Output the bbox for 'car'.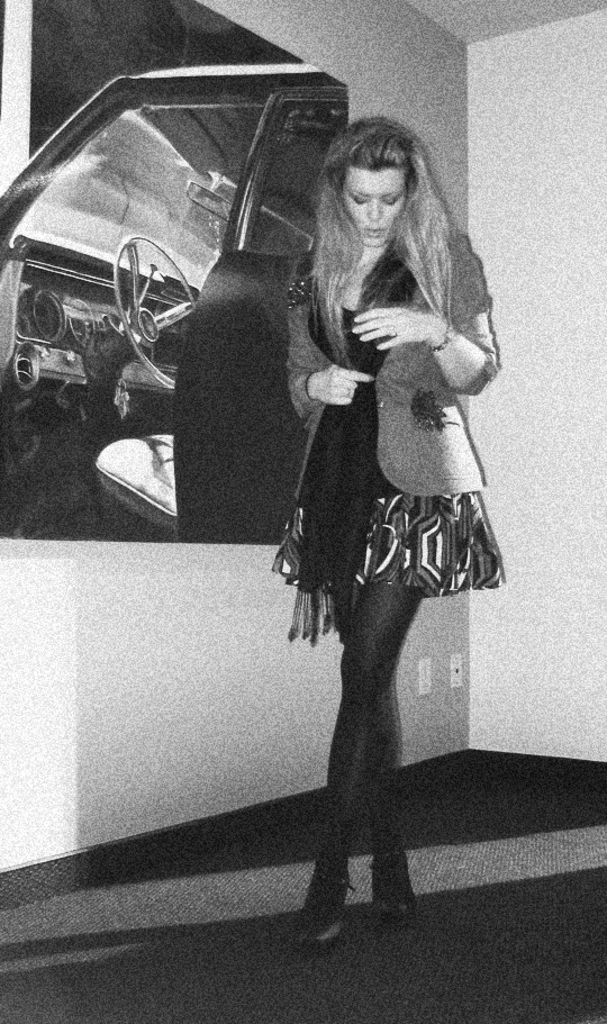
(7,66,347,545).
